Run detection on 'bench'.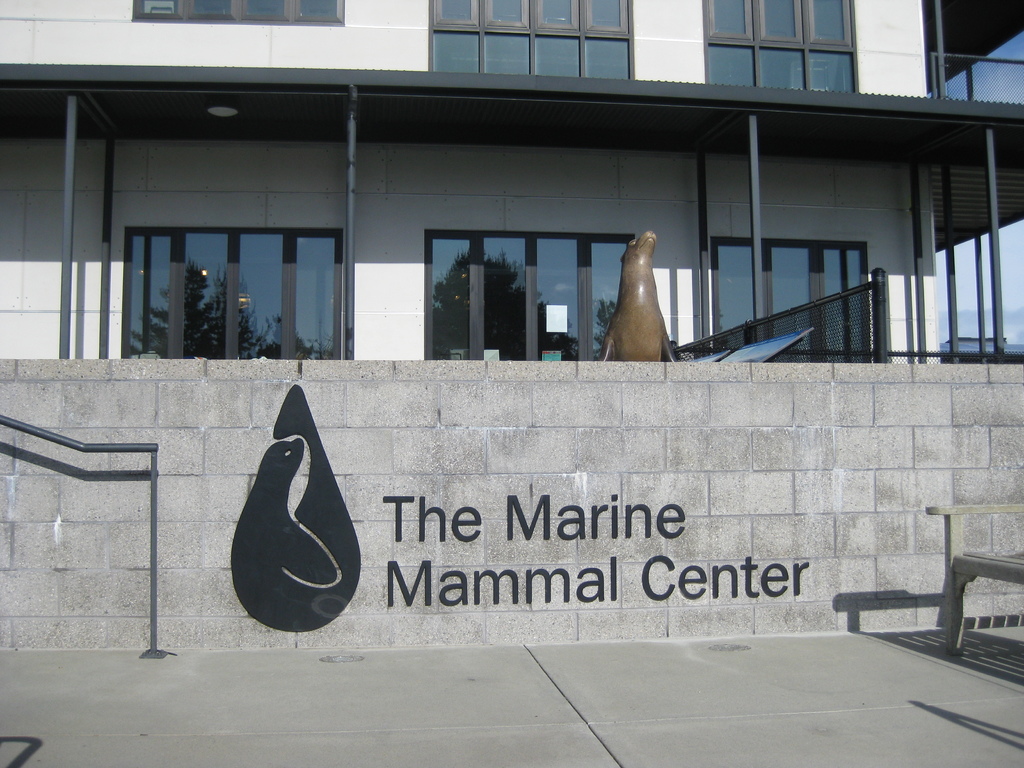
Result: [left=826, top=537, right=1014, bottom=684].
